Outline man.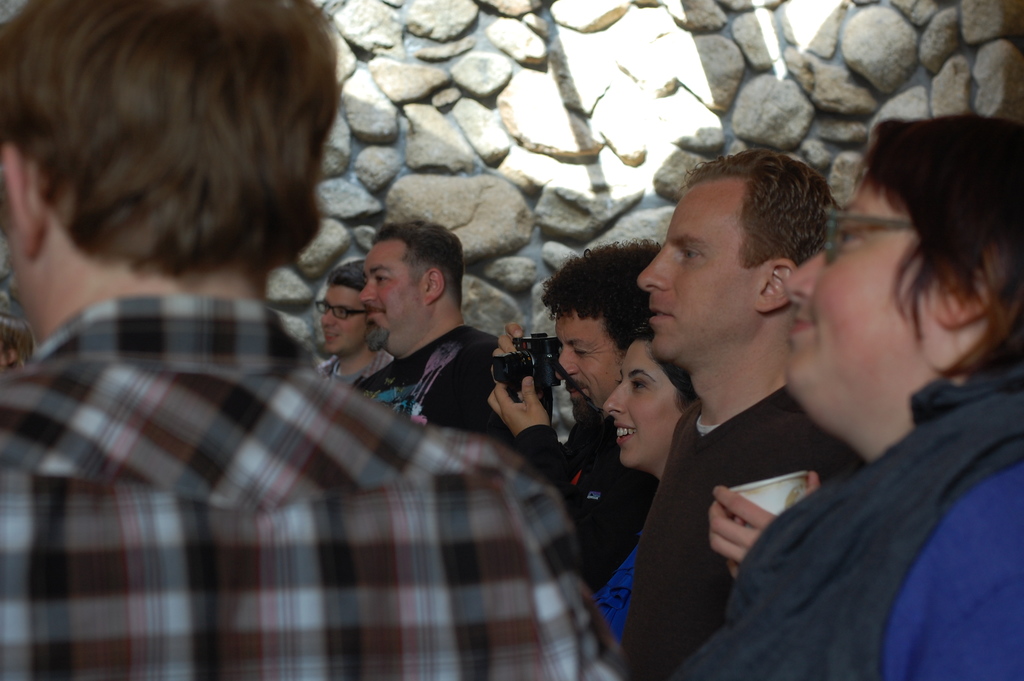
Outline: <region>0, 0, 646, 680</region>.
